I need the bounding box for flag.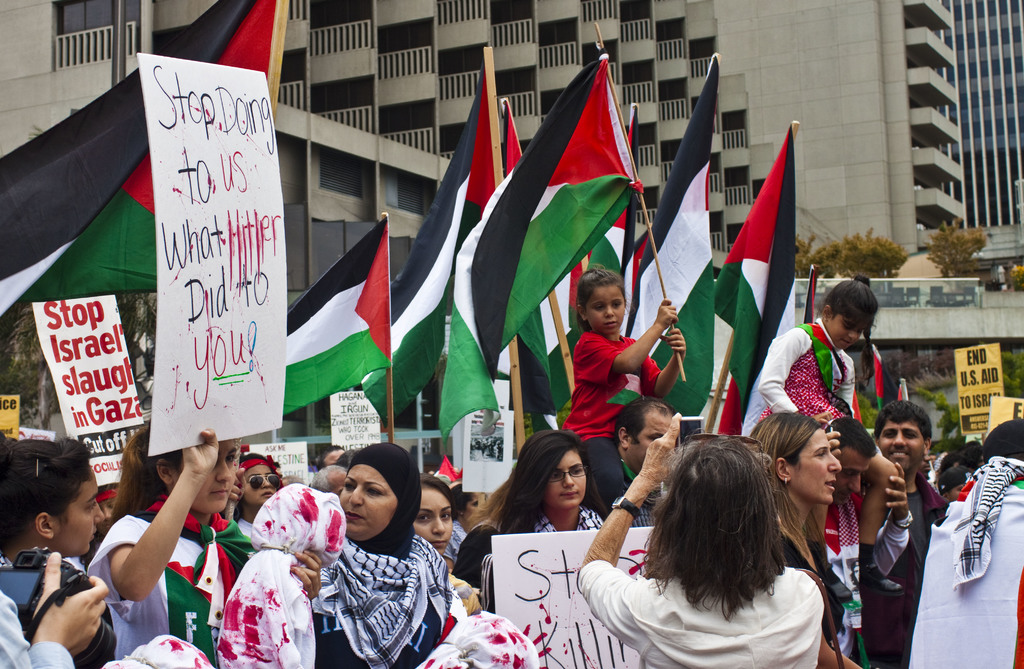
Here it is: rect(497, 97, 572, 417).
